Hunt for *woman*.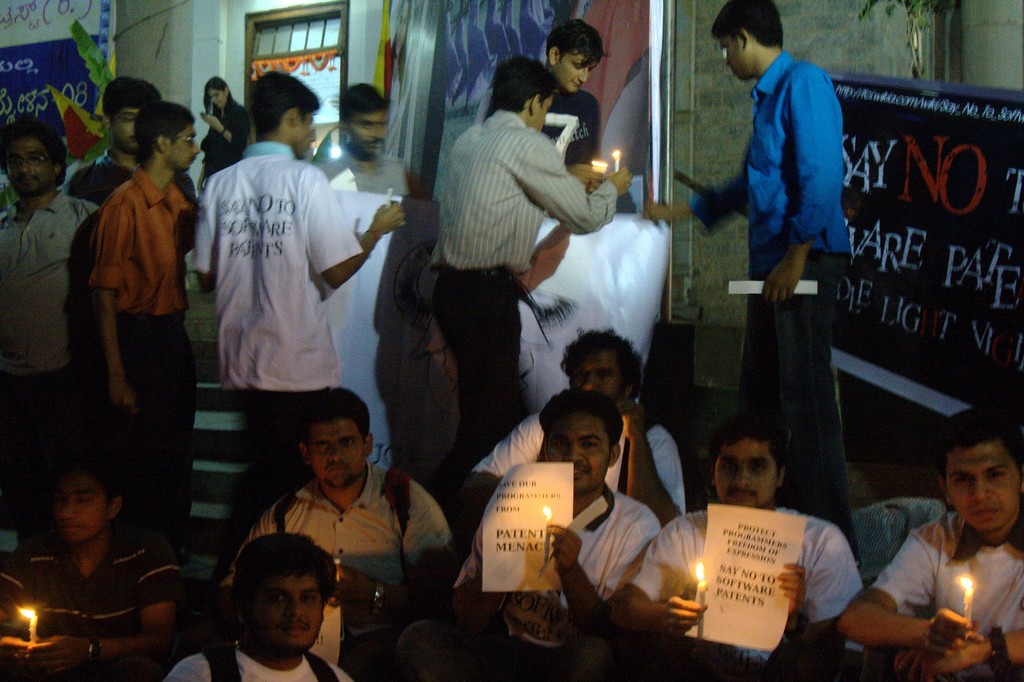
Hunted down at (left=193, top=76, right=250, bottom=192).
